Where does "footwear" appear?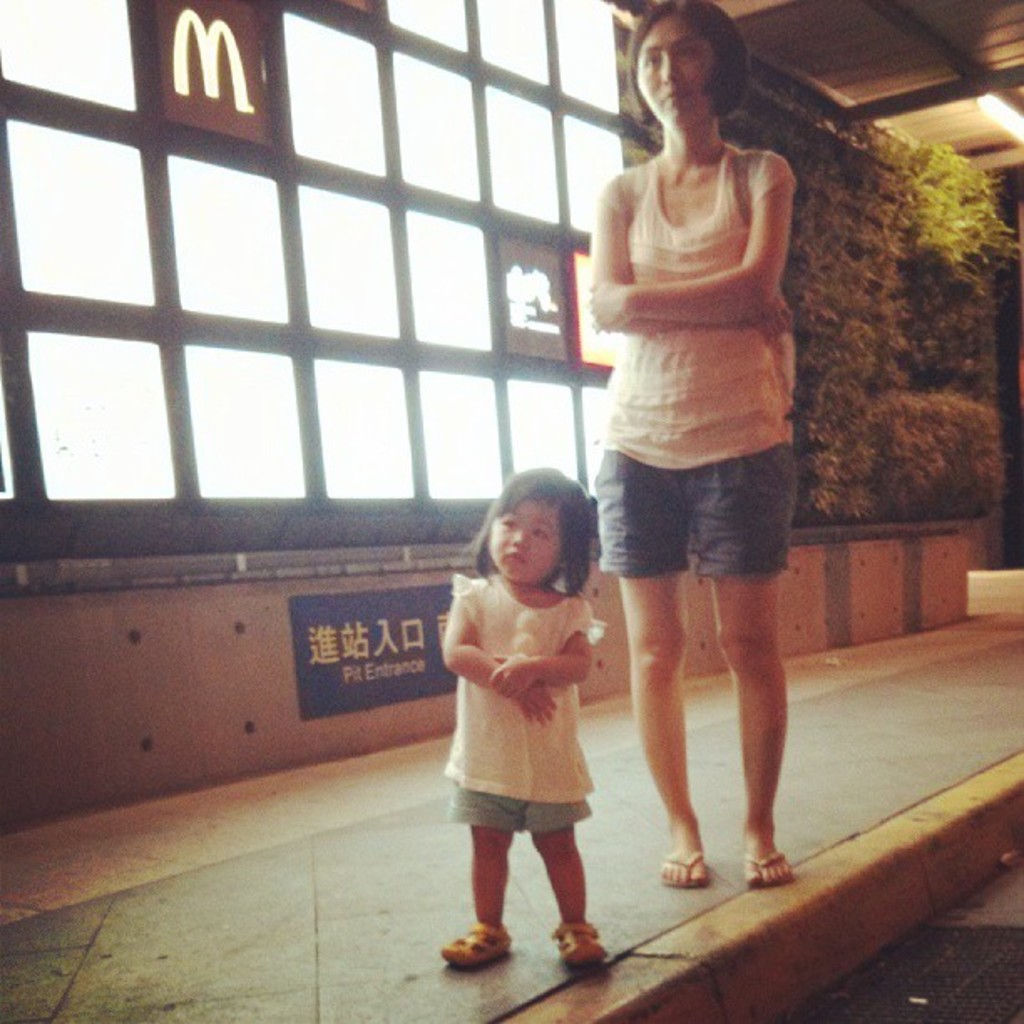
Appears at select_region(664, 843, 711, 890).
